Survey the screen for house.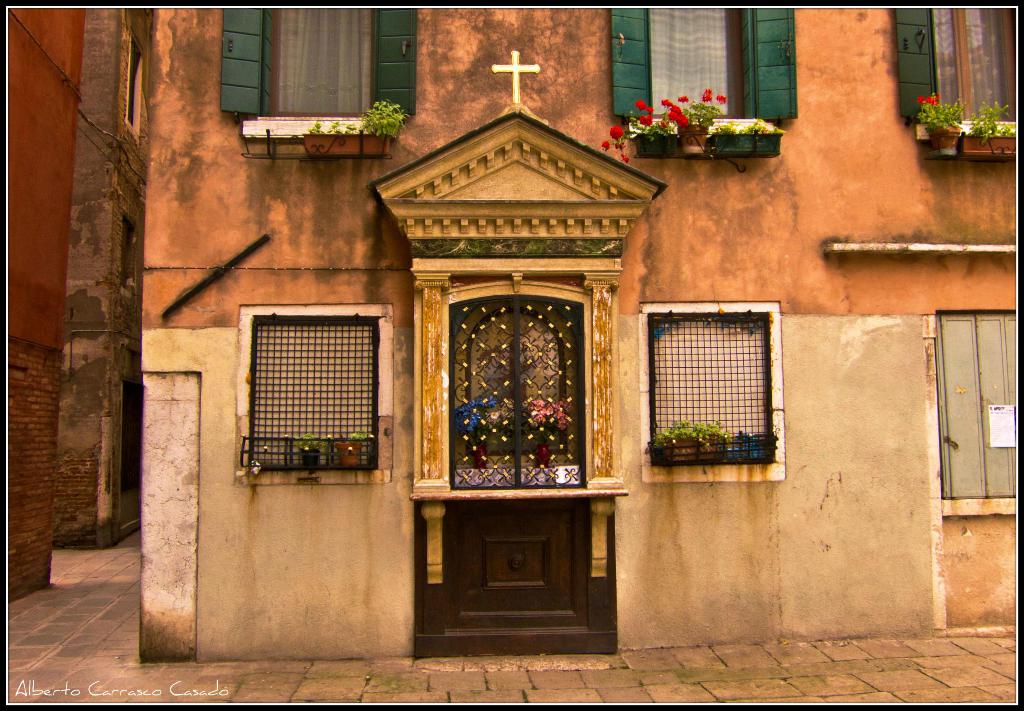
Survey found: select_region(53, 1, 149, 550).
